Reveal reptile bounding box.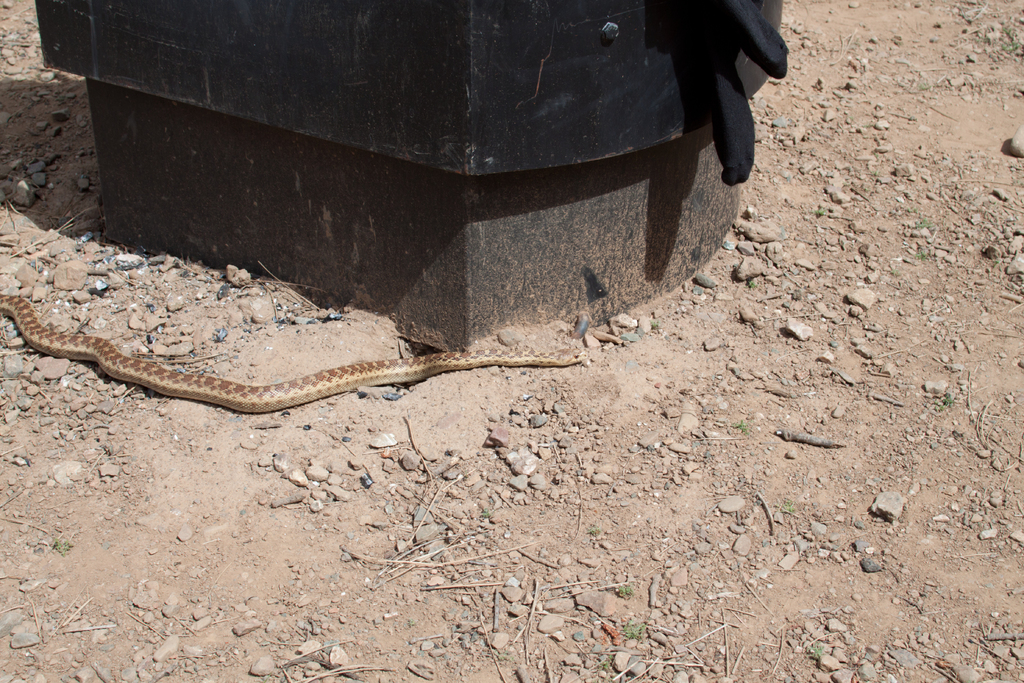
Revealed: 0/288/589/416.
